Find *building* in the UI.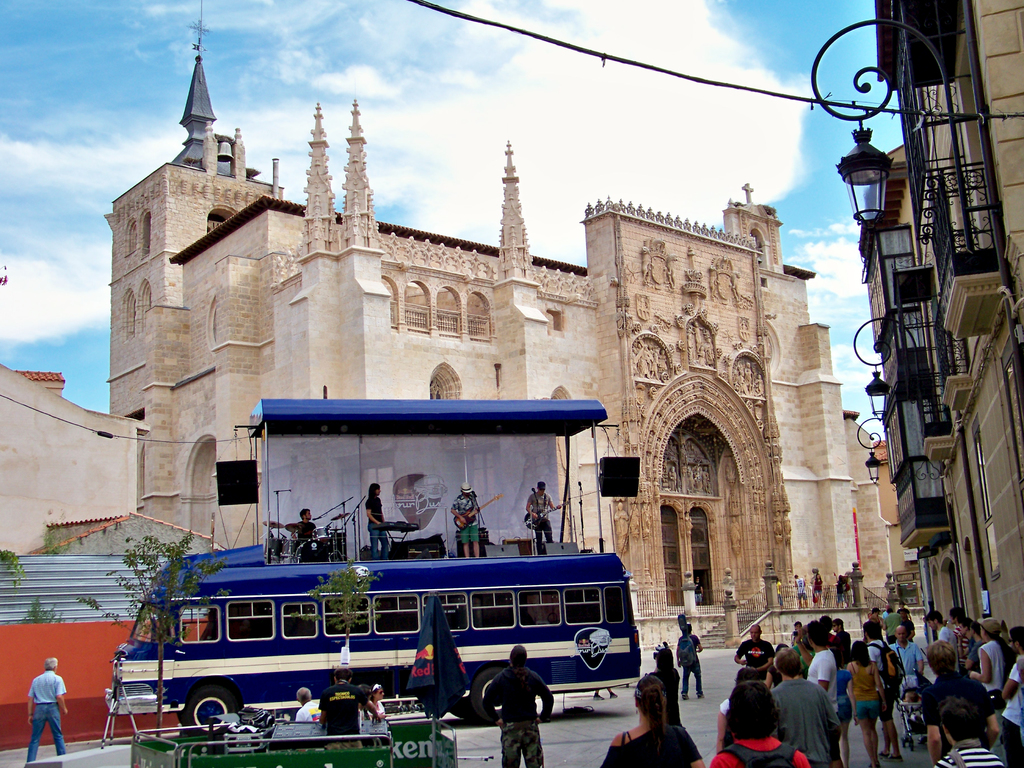
UI element at detection(0, 0, 925, 757).
